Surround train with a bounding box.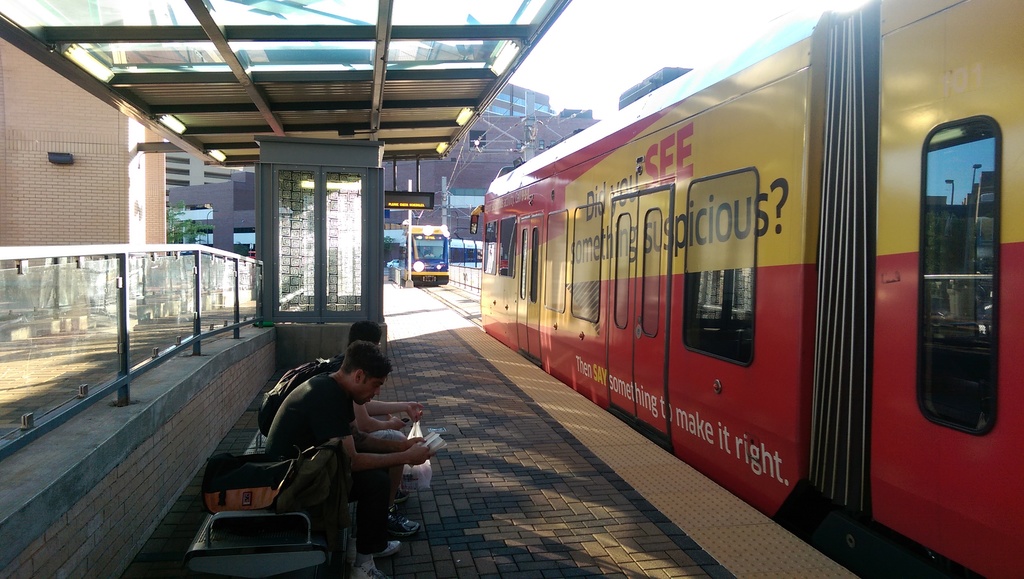
{"left": 463, "top": 0, "right": 1023, "bottom": 578}.
